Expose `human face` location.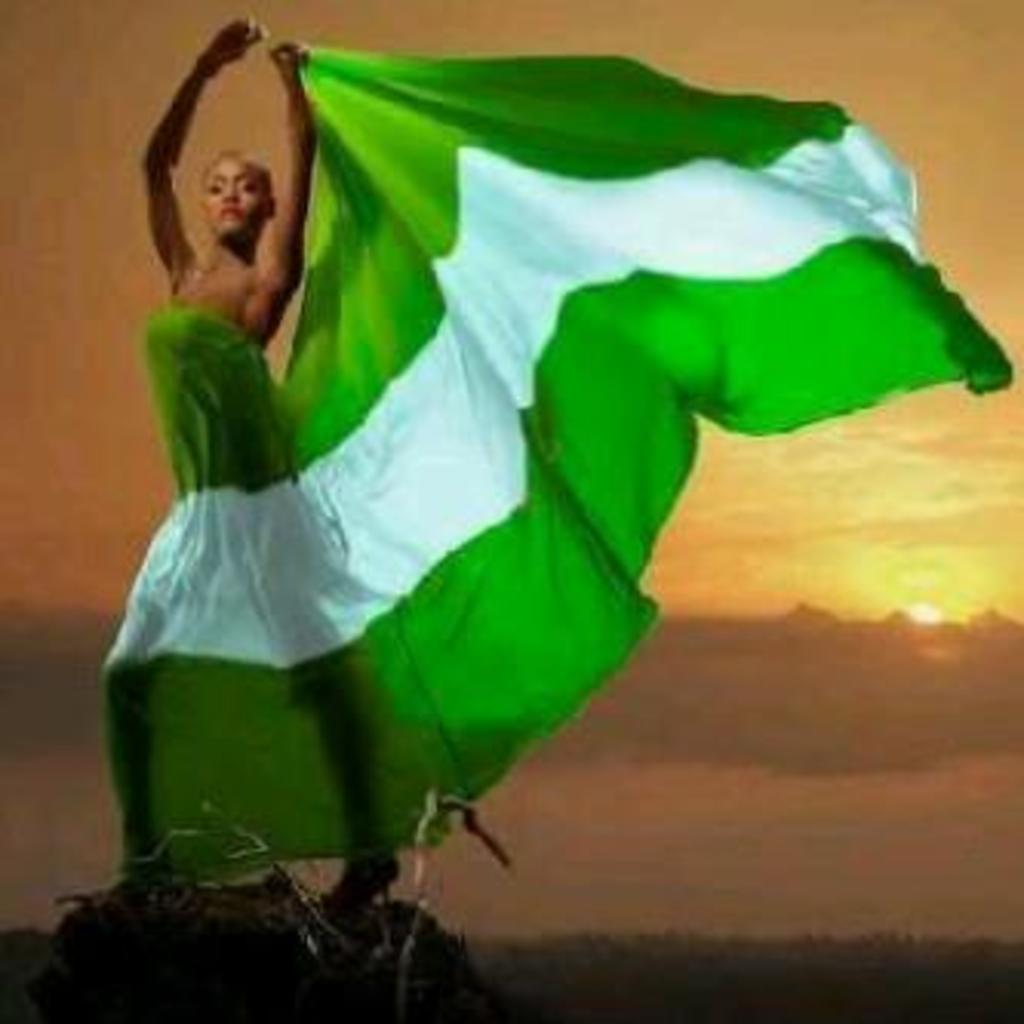
Exposed at rect(203, 157, 255, 234).
